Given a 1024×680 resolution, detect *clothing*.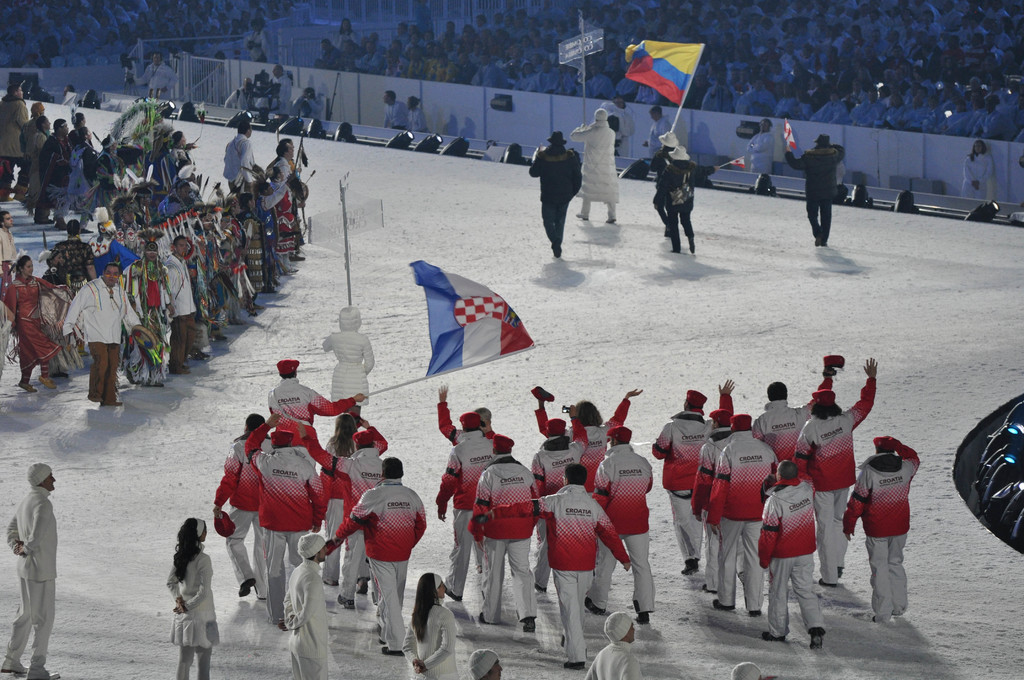
115:11:137:19.
